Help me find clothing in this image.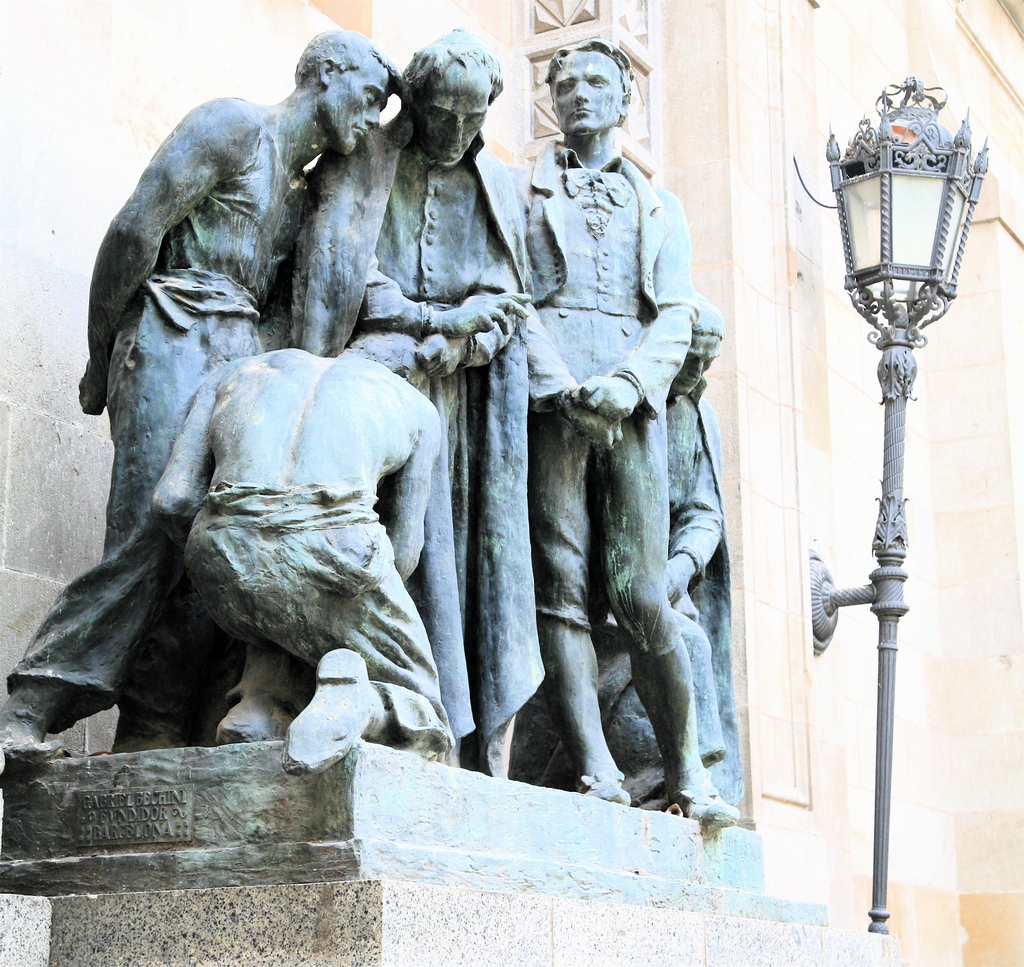
Found it: Rect(673, 303, 735, 819).
